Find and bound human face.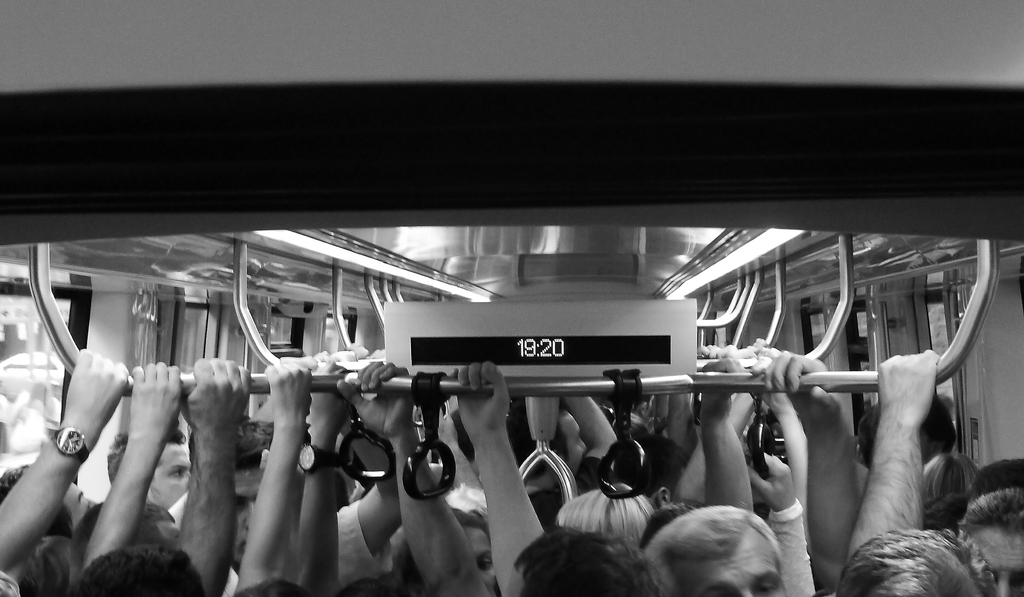
Bound: left=568, top=407, right=589, bottom=473.
